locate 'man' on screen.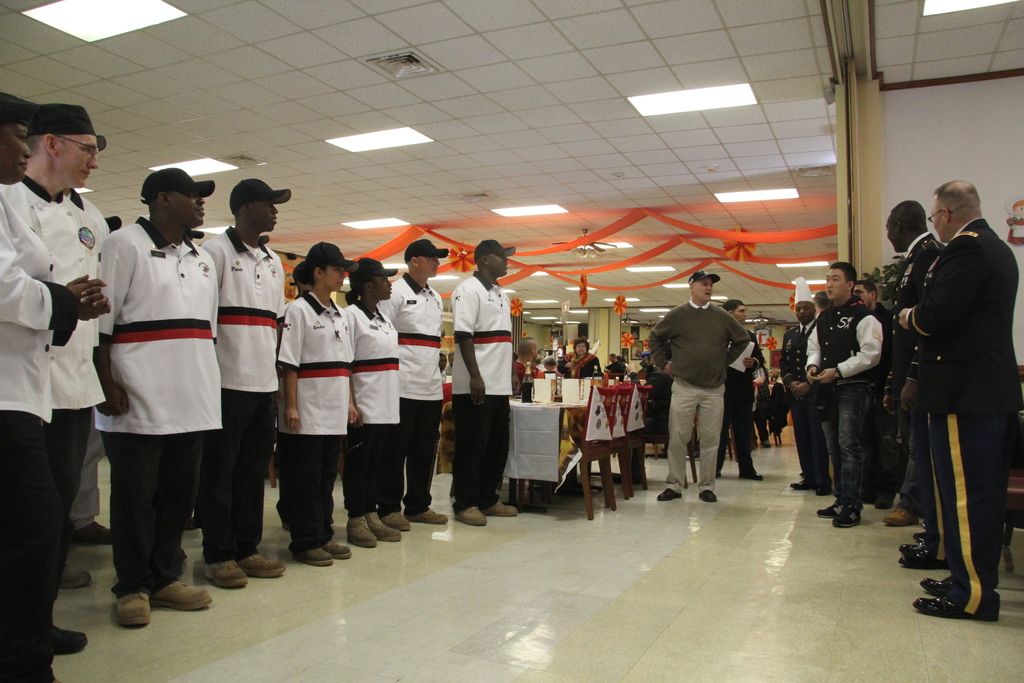
On screen at detection(379, 257, 447, 513).
